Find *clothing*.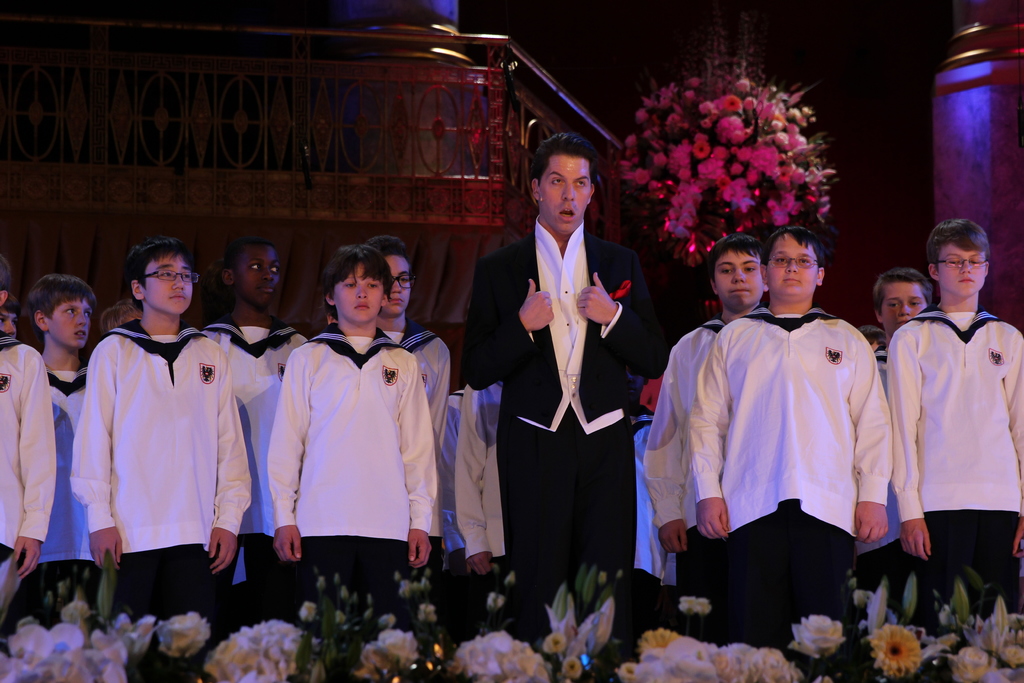
[left=456, top=379, right=515, bottom=634].
